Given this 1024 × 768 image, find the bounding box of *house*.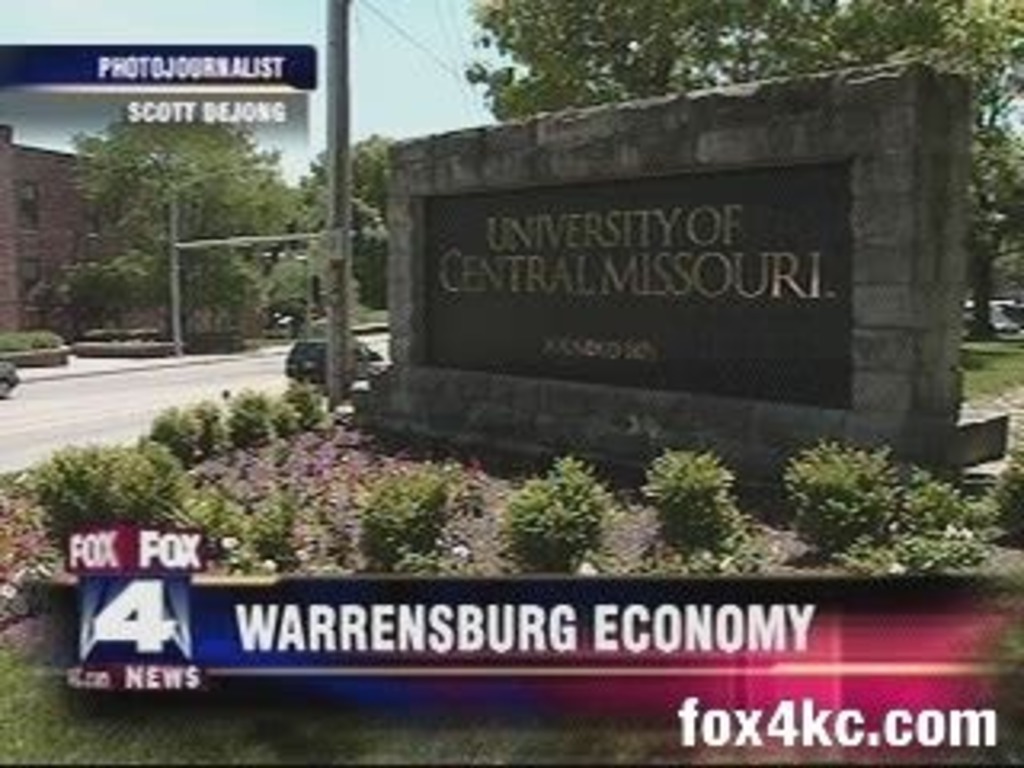
0,131,208,352.
